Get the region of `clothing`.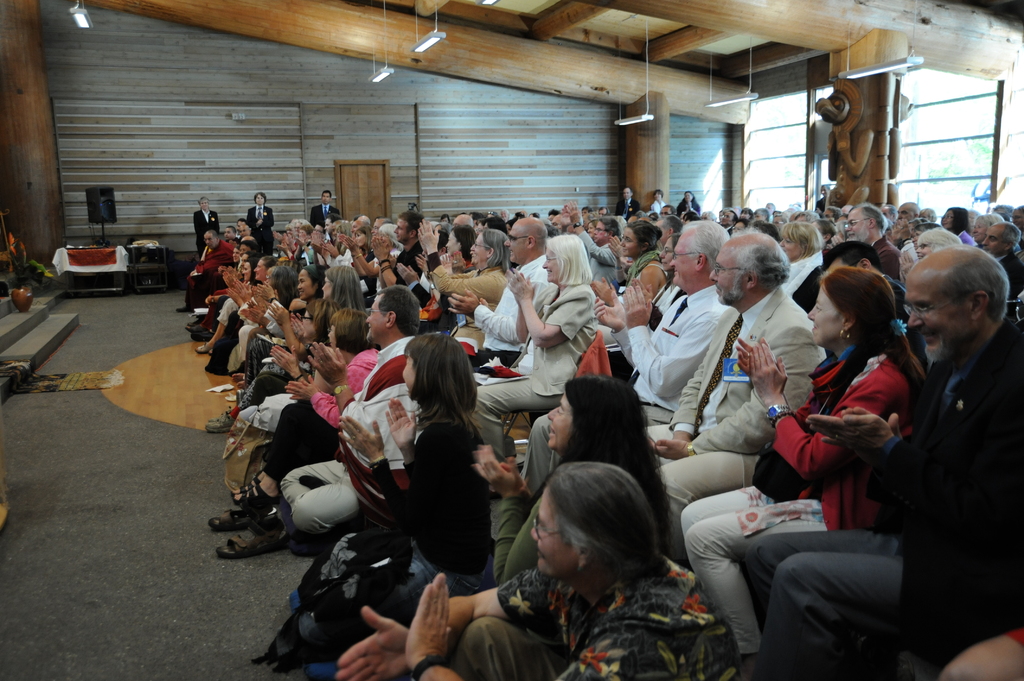
x1=863, y1=316, x2=1023, y2=667.
